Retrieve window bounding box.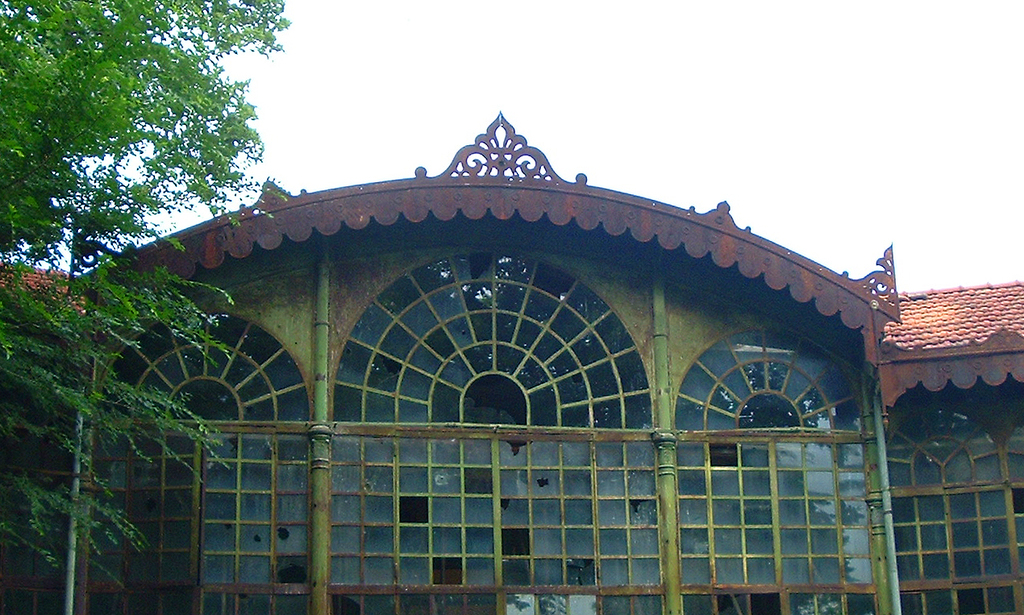
Bounding box: pyautogui.locateOnScreen(681, 310, 879, 592).
